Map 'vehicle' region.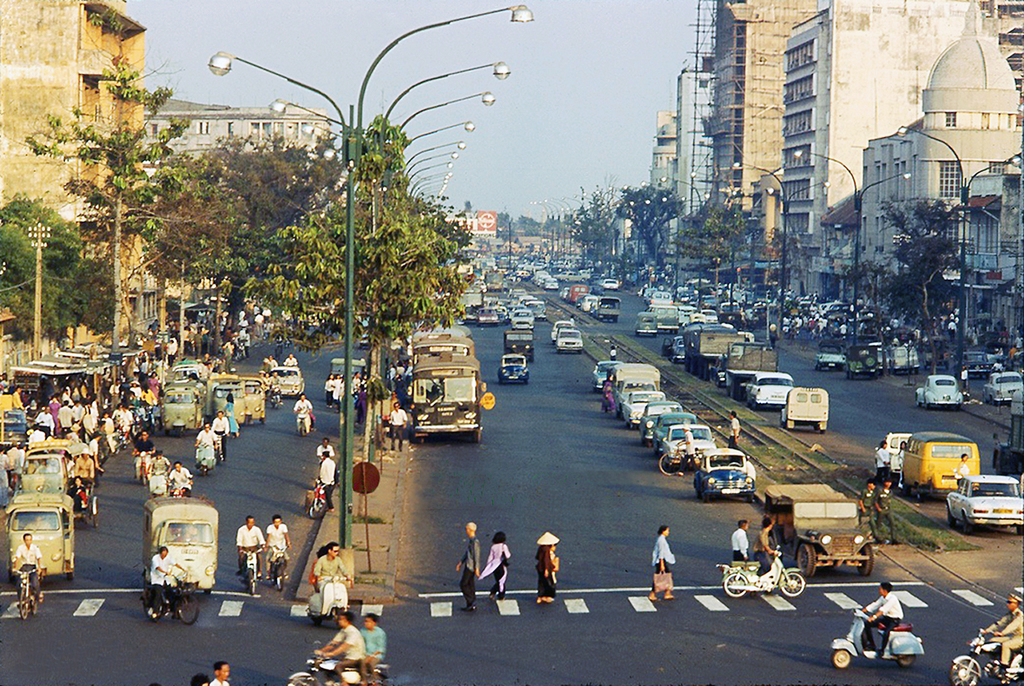
Mapped to pyautogui.locateOnScreen(940, 466, 1023, 528).
